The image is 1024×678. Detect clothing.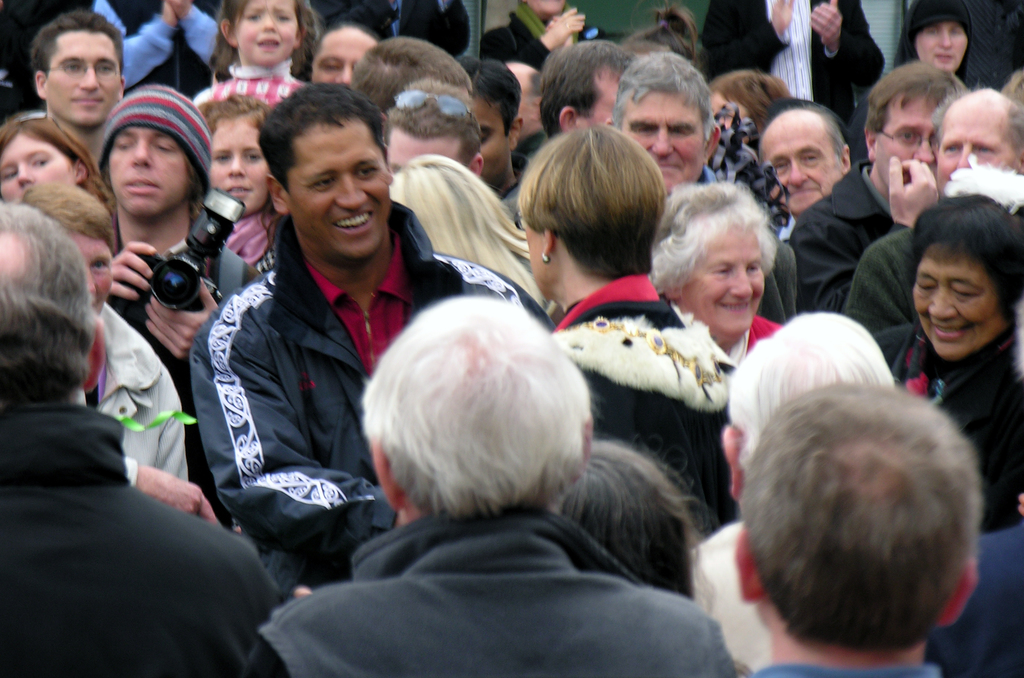
Detection: (723,316,793,357).
